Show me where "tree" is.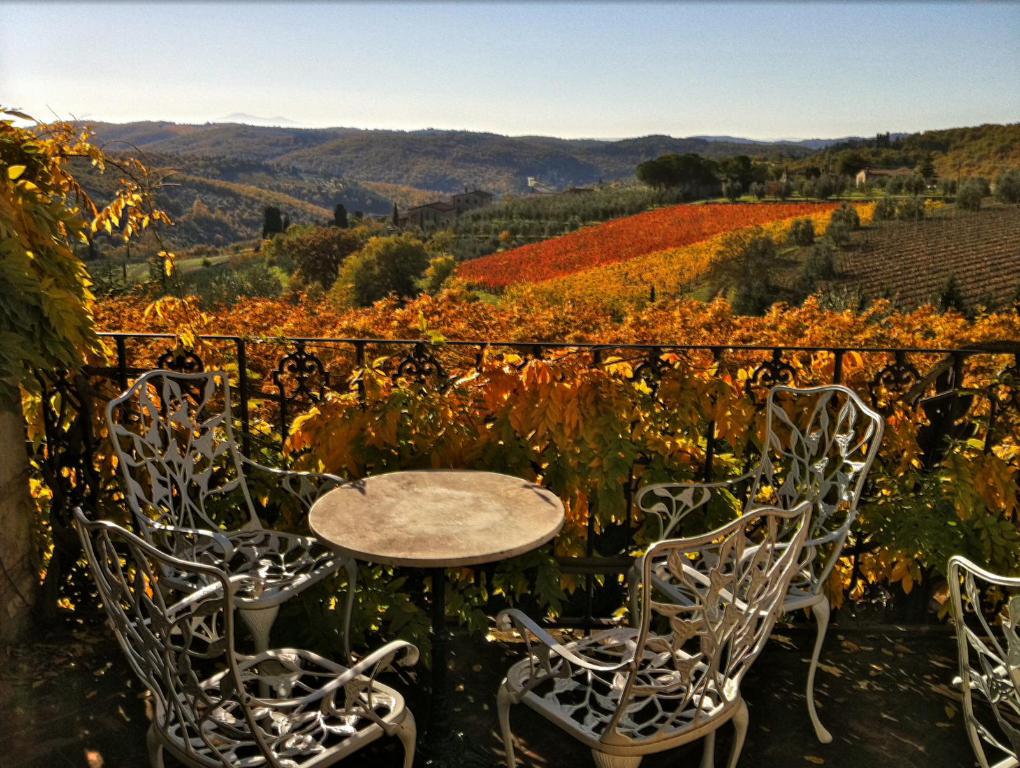
"tree" is at <region>703, 229, 783, 315</region>.
